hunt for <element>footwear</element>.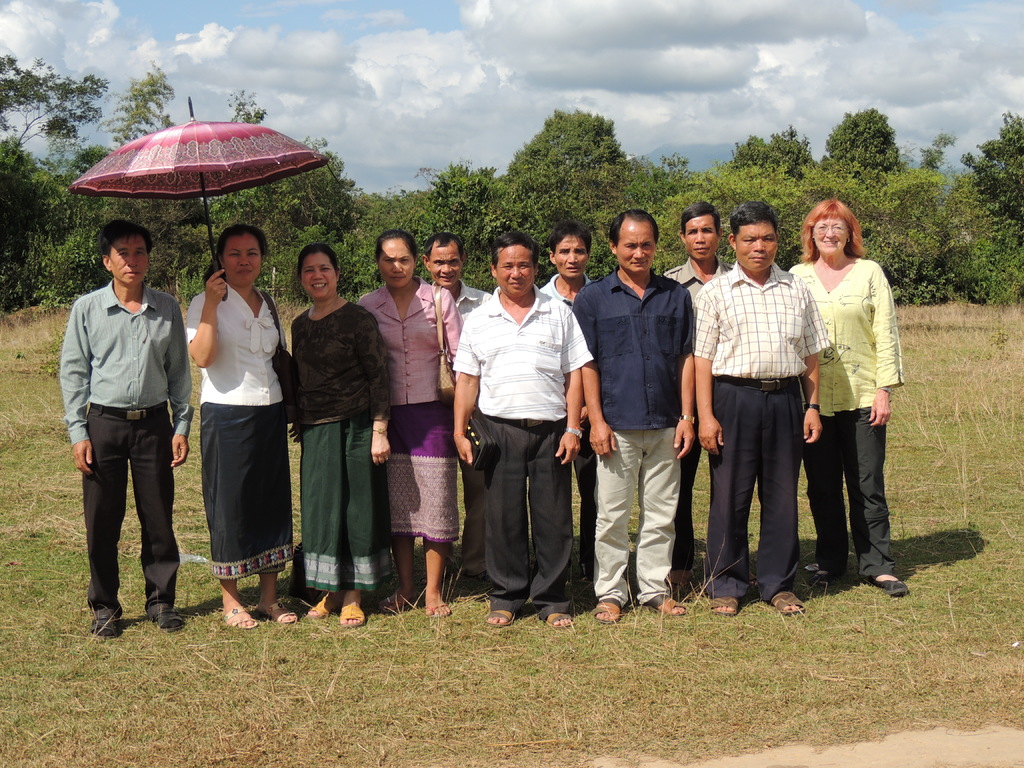
Hunted down at bbox=(340, 600, 365, 624).
